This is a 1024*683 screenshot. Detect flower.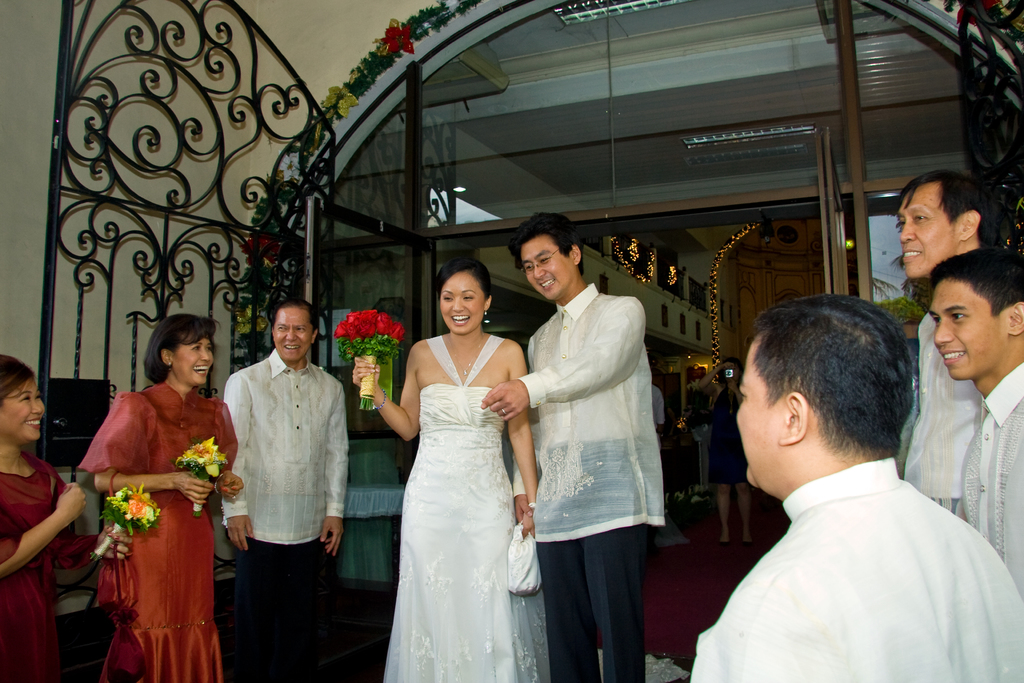
left=379, top=21, right=413, bottom=56.
